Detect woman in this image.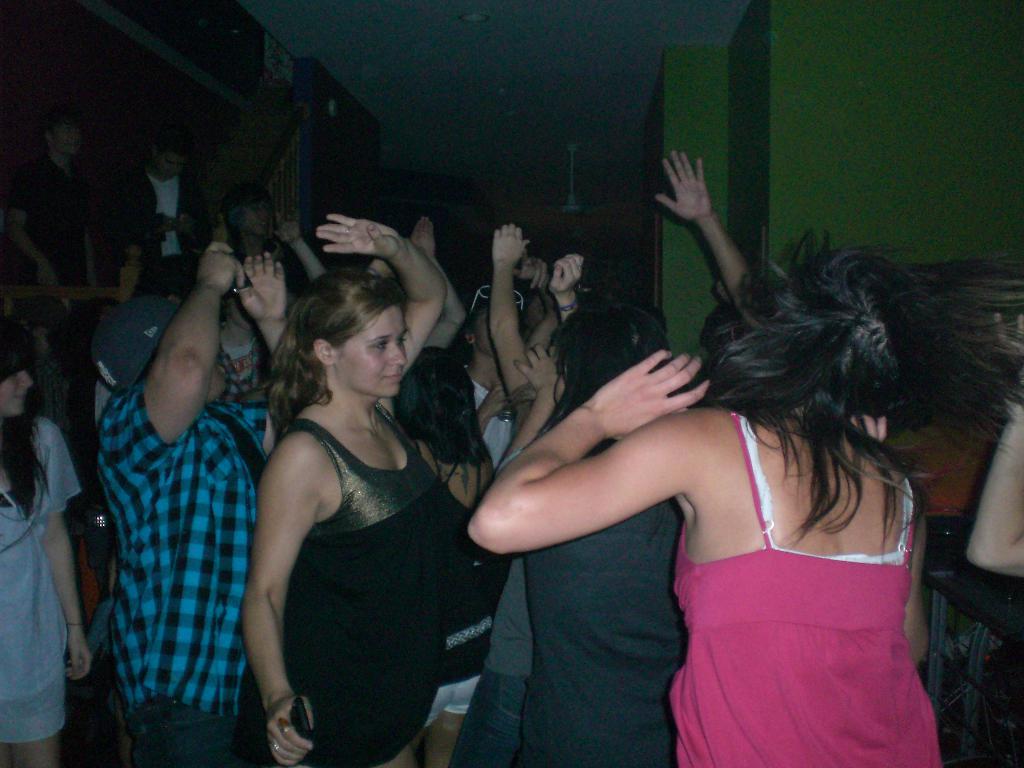
Detection: left=0, top=321, right=94, bottom=767.
